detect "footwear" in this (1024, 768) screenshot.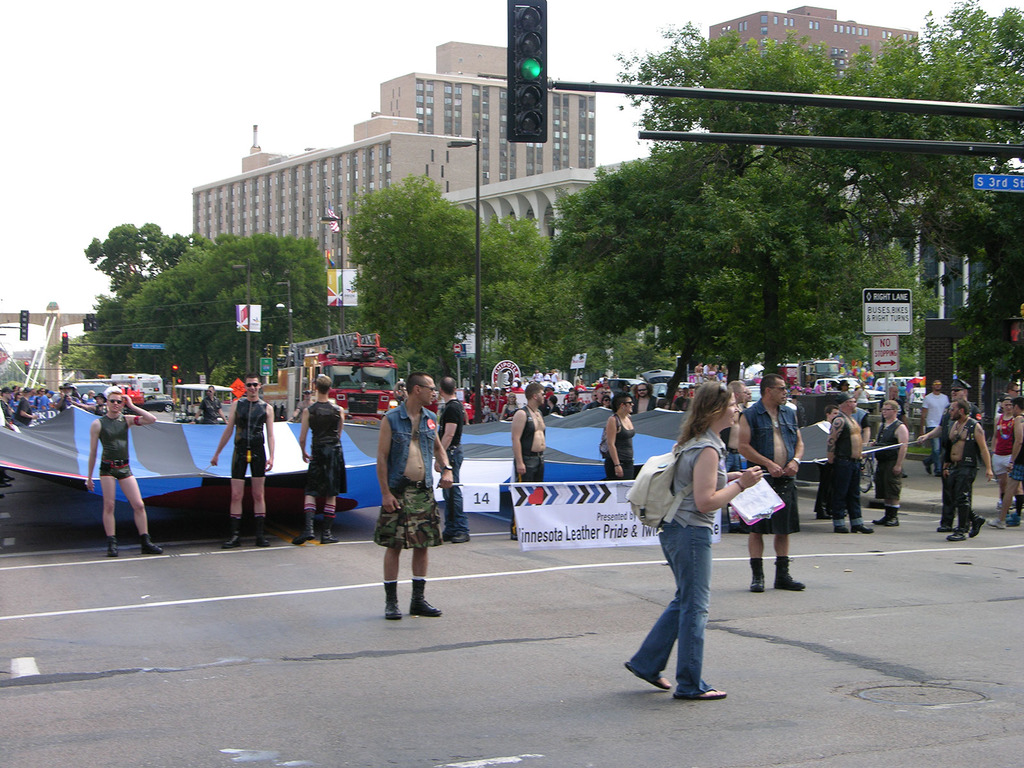
Detection: {"x1": 140, "y1": 537, "x2": 164, "y2": 556}.
